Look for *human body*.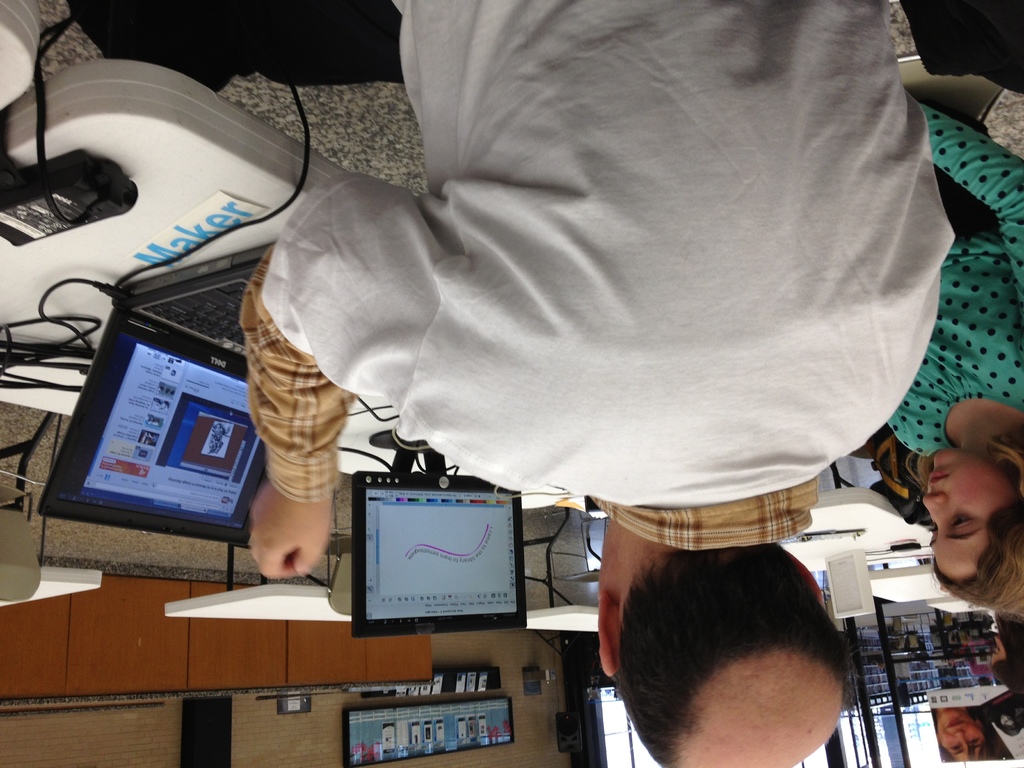
Found: locate(238, 0, 954, 767).
